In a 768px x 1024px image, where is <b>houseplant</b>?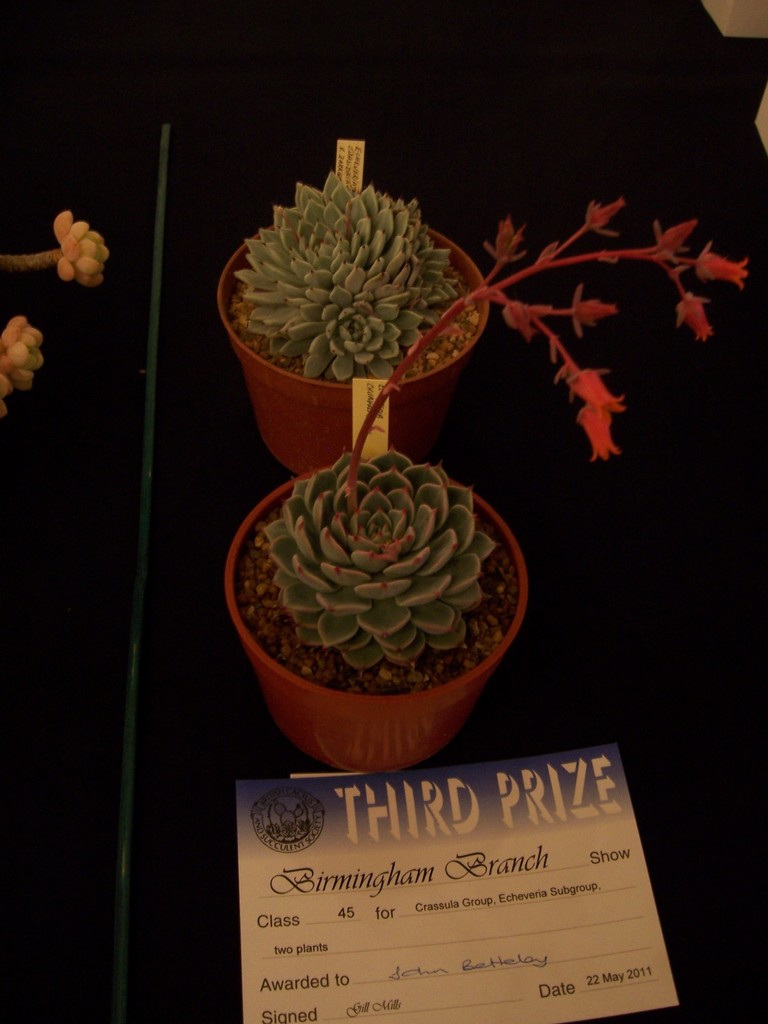
216, 195, 754, 783.
